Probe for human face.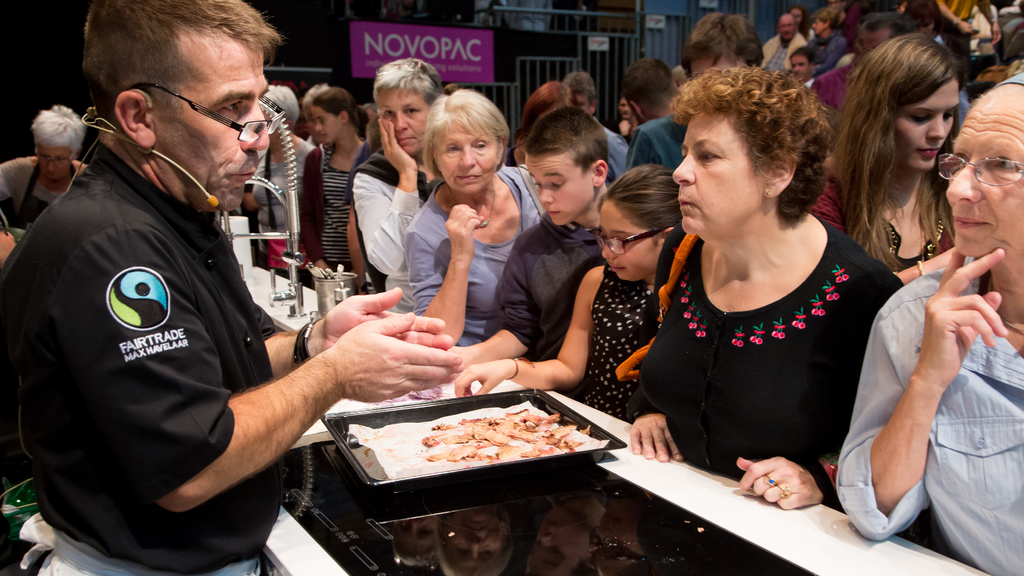
Probe result: box=[597, 200, 655, 280].
